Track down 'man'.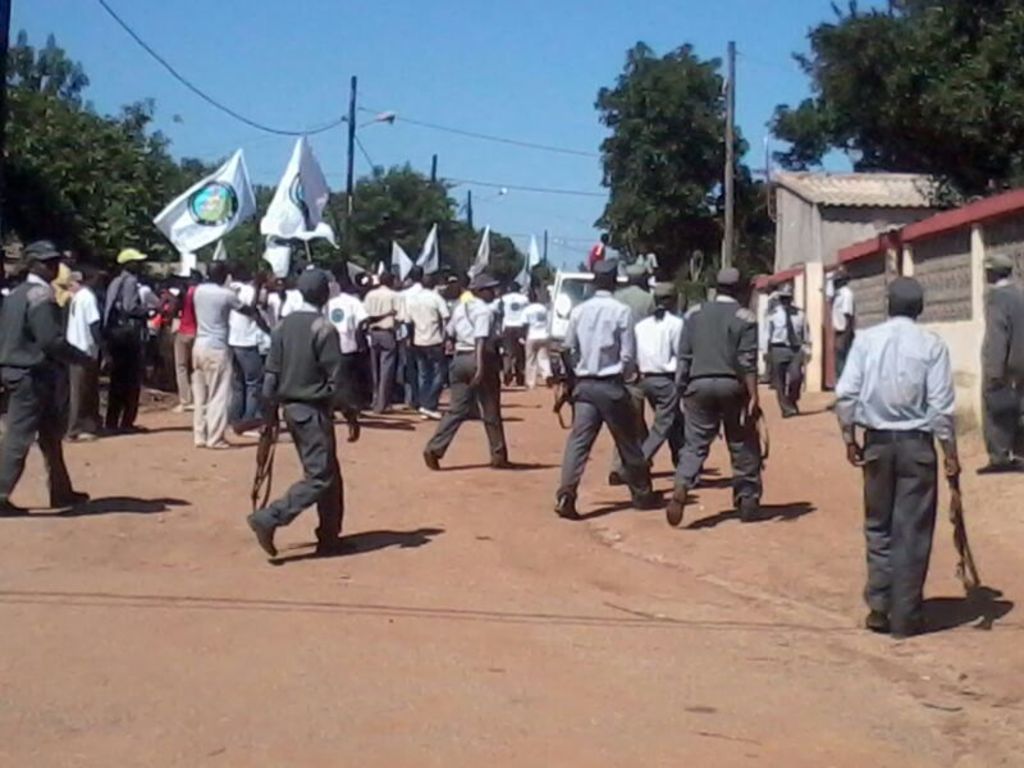
Tracked to crop(983, 256, 1023, 458).
